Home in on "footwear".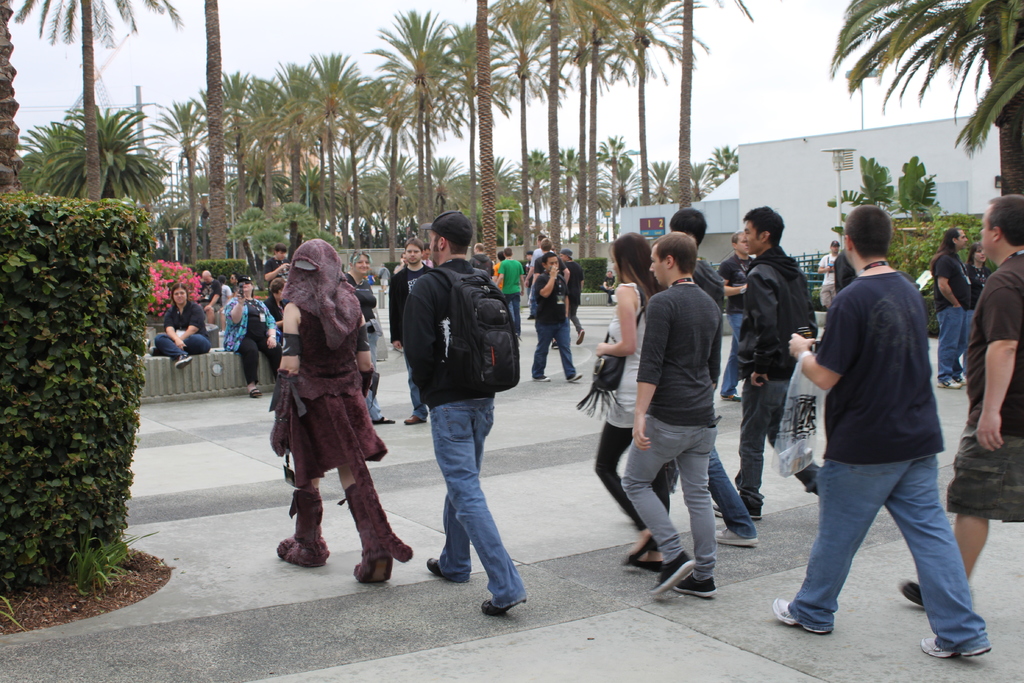
Homed in at bbox=(478, 598, 517, 618).
